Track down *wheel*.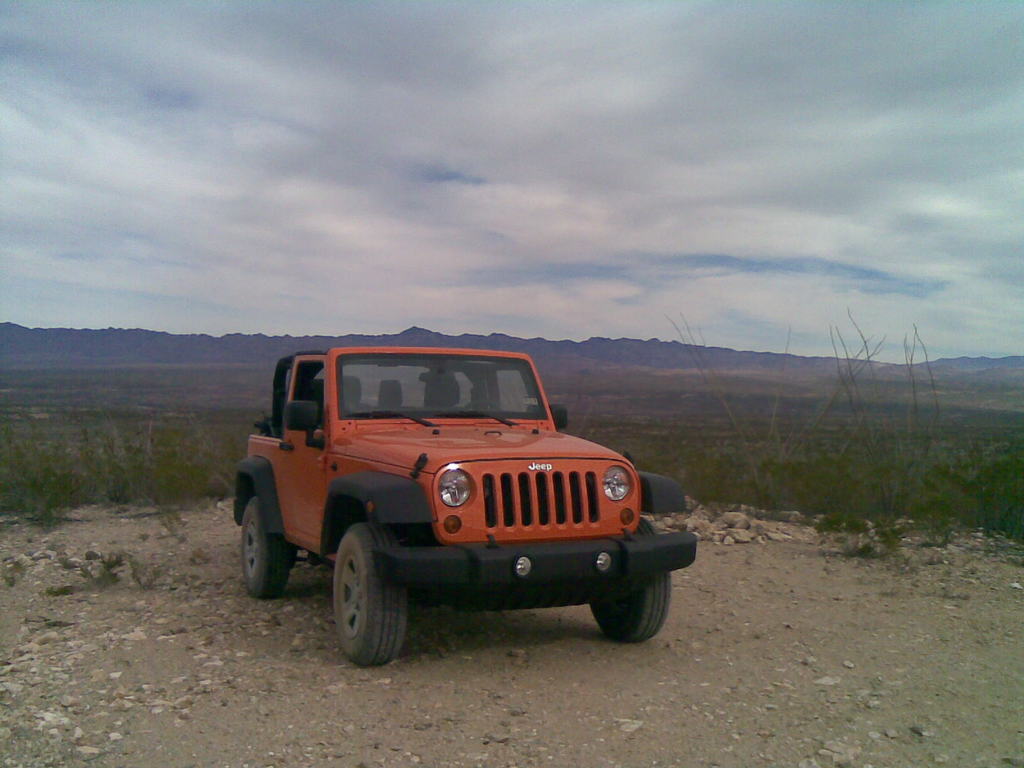
Tracked to select_region(588, 516, 671, 644).
